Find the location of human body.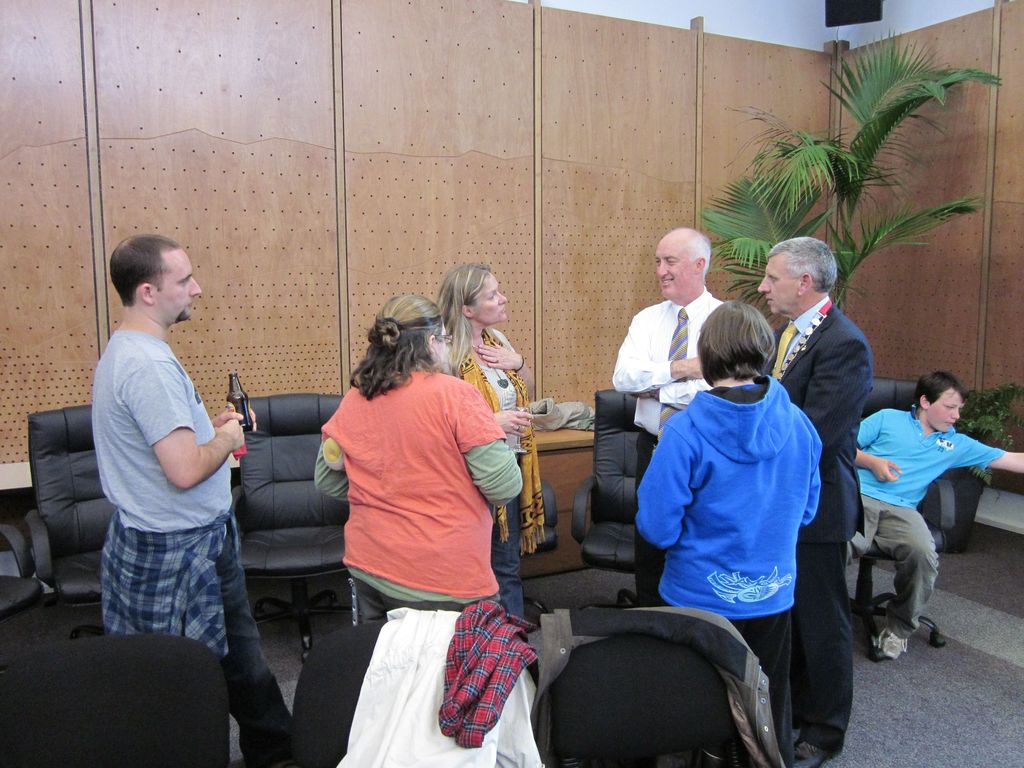
Location: region(96, 239, 289, 756).
